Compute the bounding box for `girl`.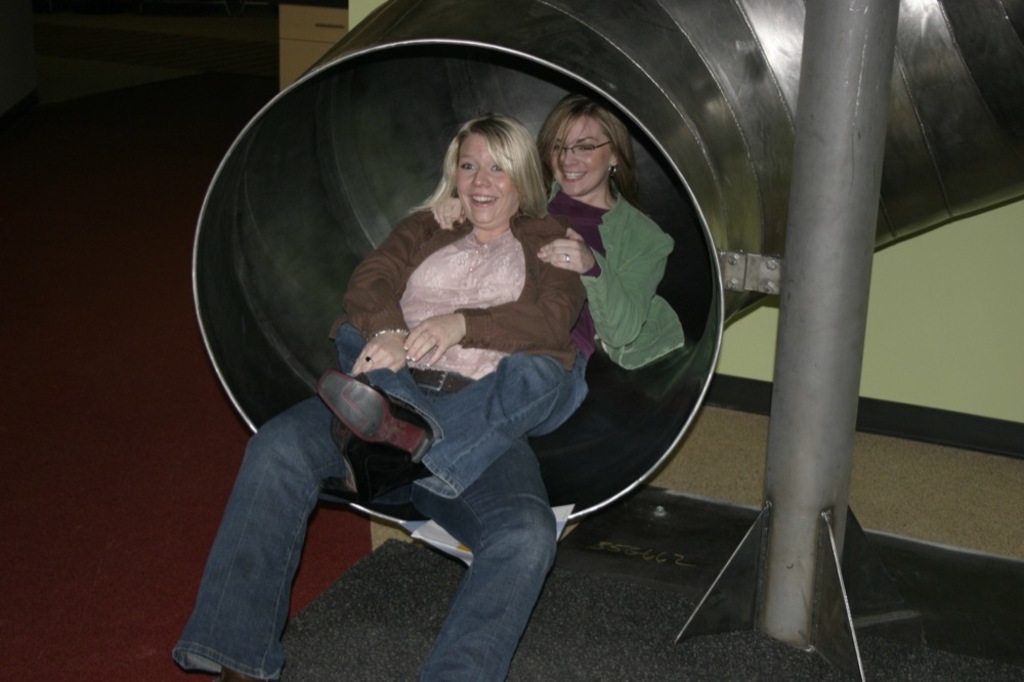
box(175, 117, 557, 681).
